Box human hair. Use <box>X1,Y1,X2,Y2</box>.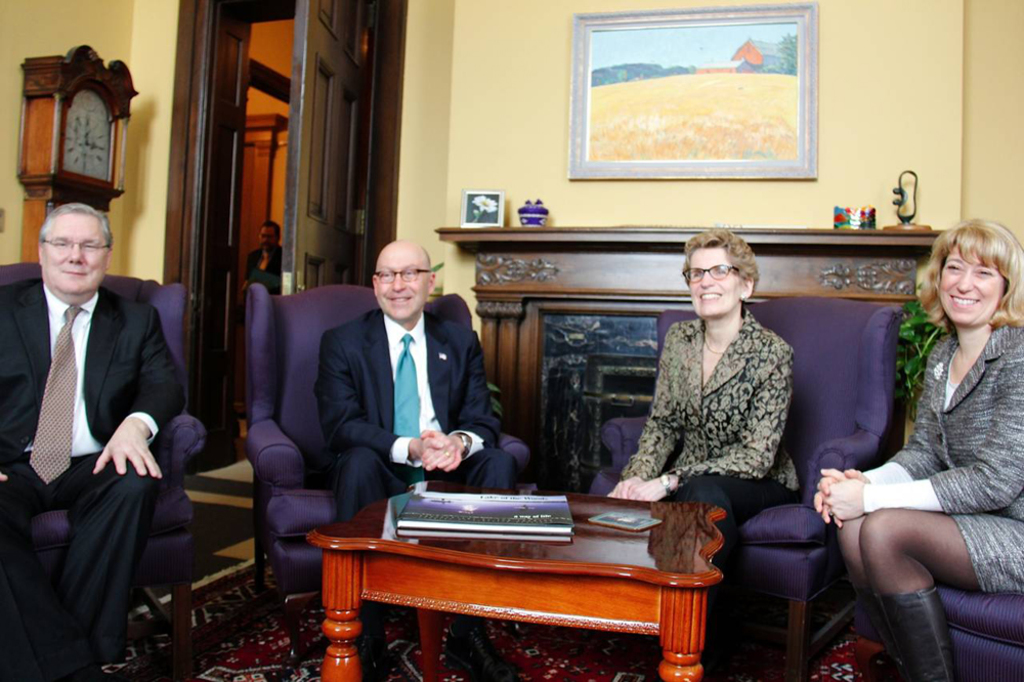
<box>261,218,284,246</box>.
